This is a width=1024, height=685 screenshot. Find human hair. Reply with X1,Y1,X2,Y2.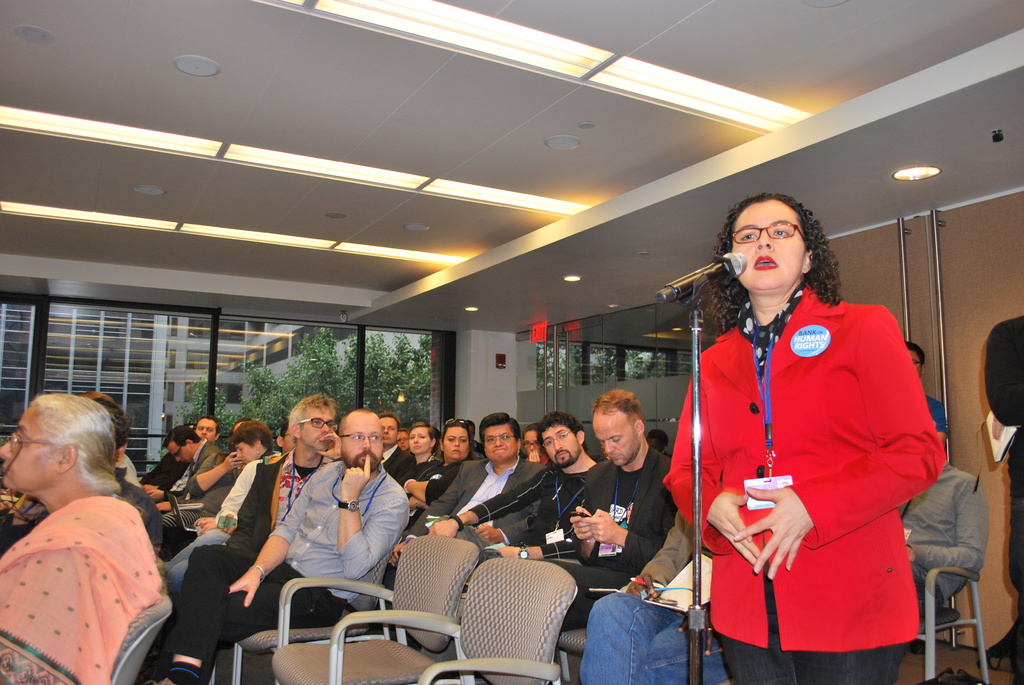
163,420,192,443.
